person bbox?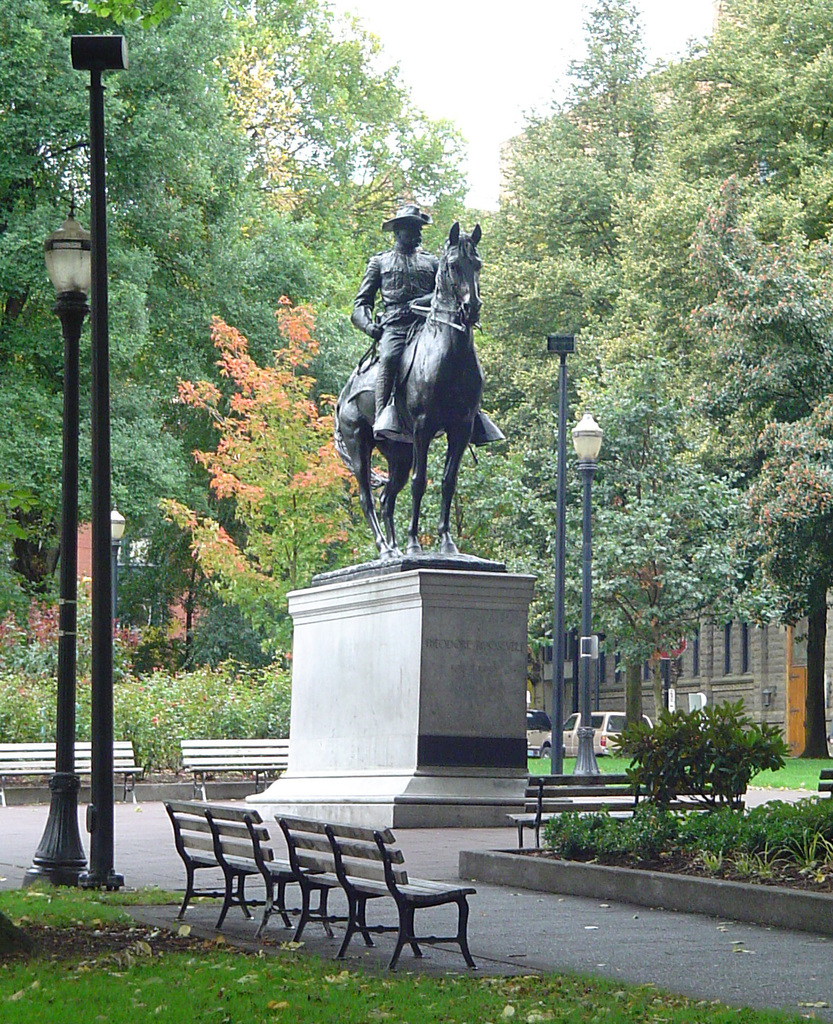
left=350, top=207, right=436, bottom=428
